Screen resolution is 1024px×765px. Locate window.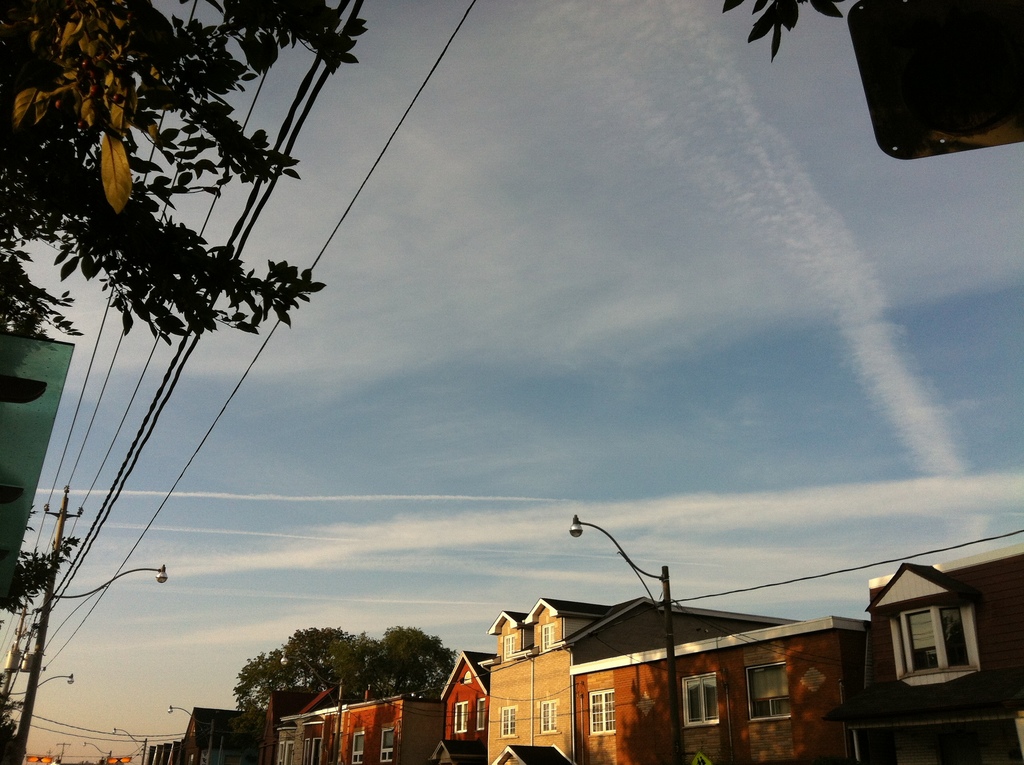
bbox=(541, 627, 554, 648).
